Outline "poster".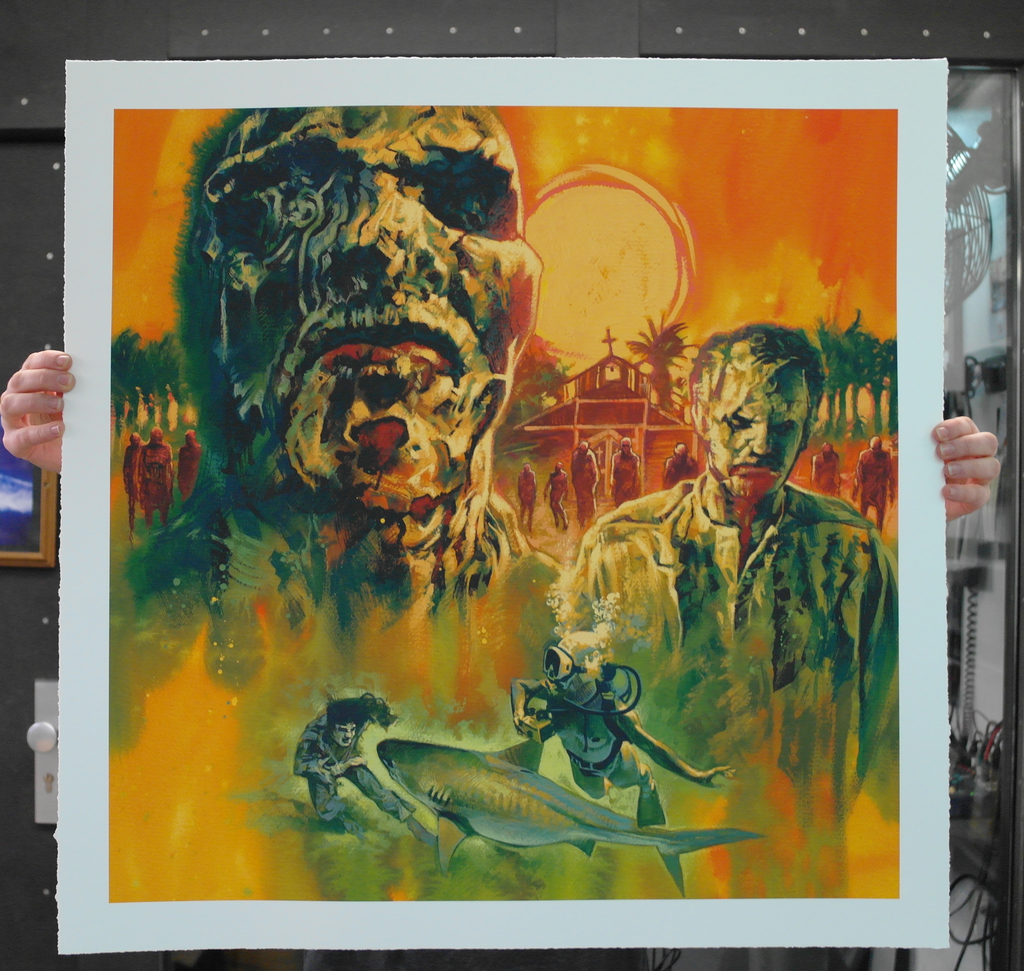
Outline: <box>56,56,950,956</box>.
